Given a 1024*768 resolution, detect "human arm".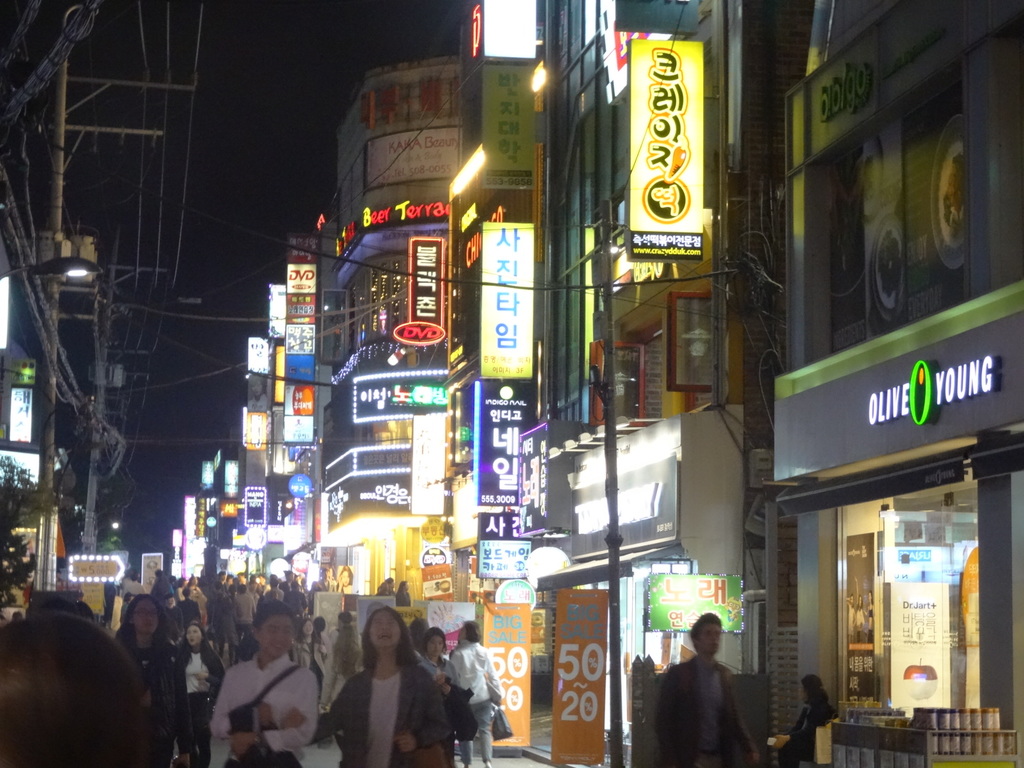
[451, 651, 464, 690].
